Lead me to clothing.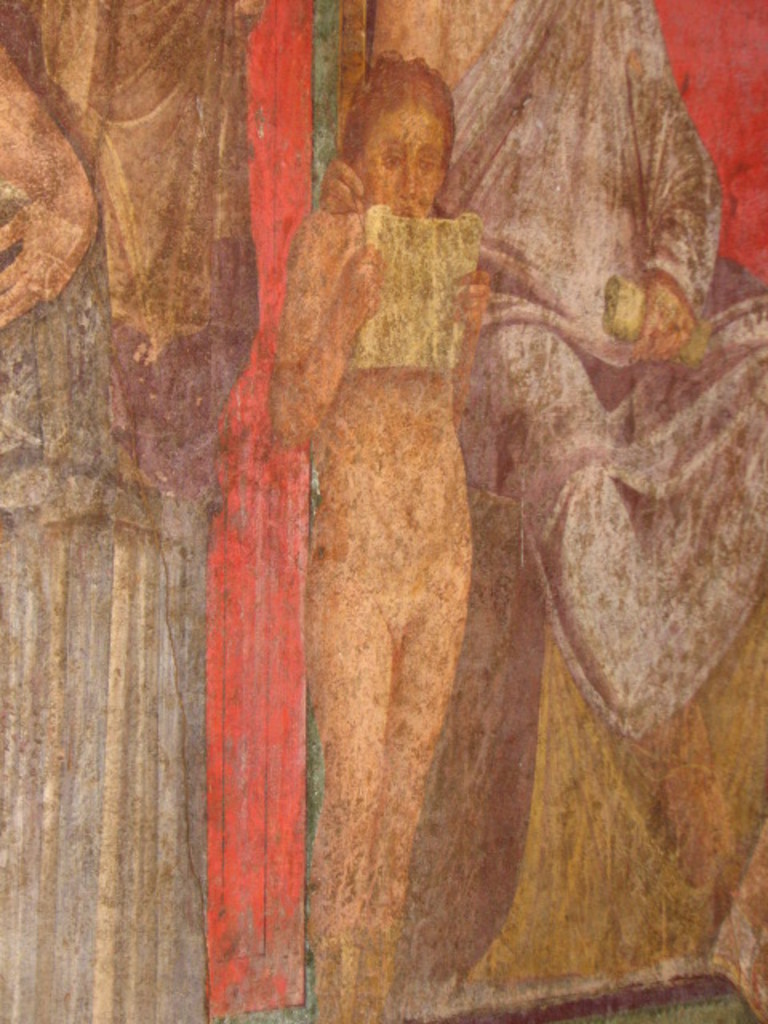
Lead to left=435, top=0, right=766, bottom=736.
